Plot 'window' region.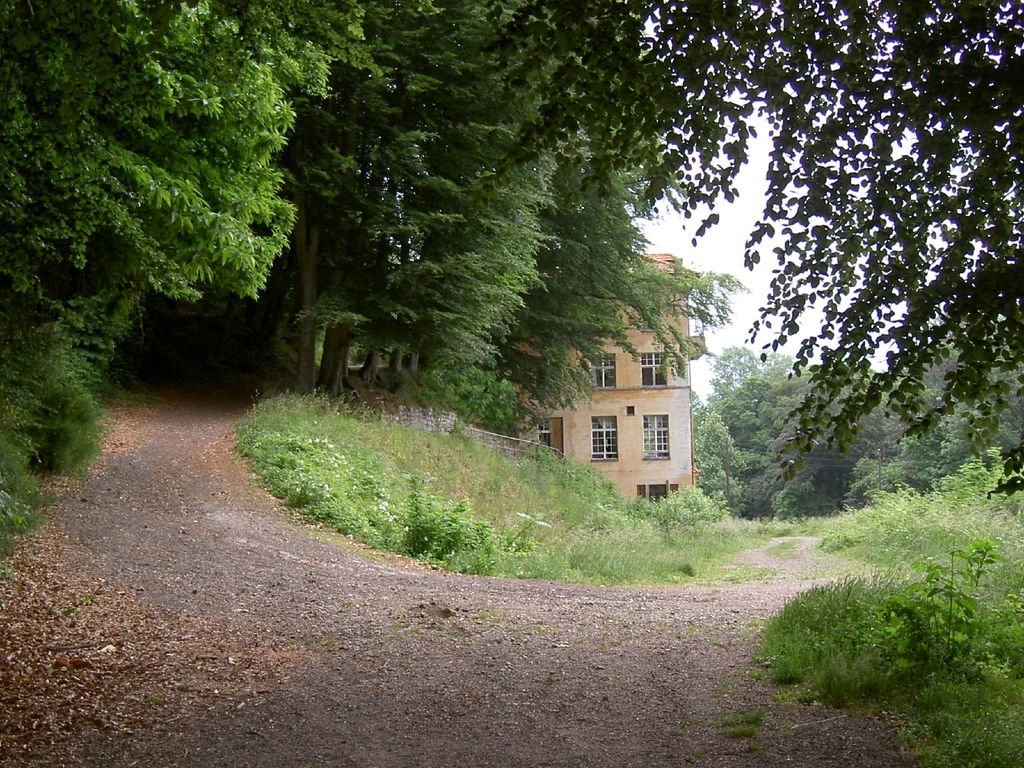
Plotted at {"left": 642, "top": 300, "right": 666, "bottom": 328}.
